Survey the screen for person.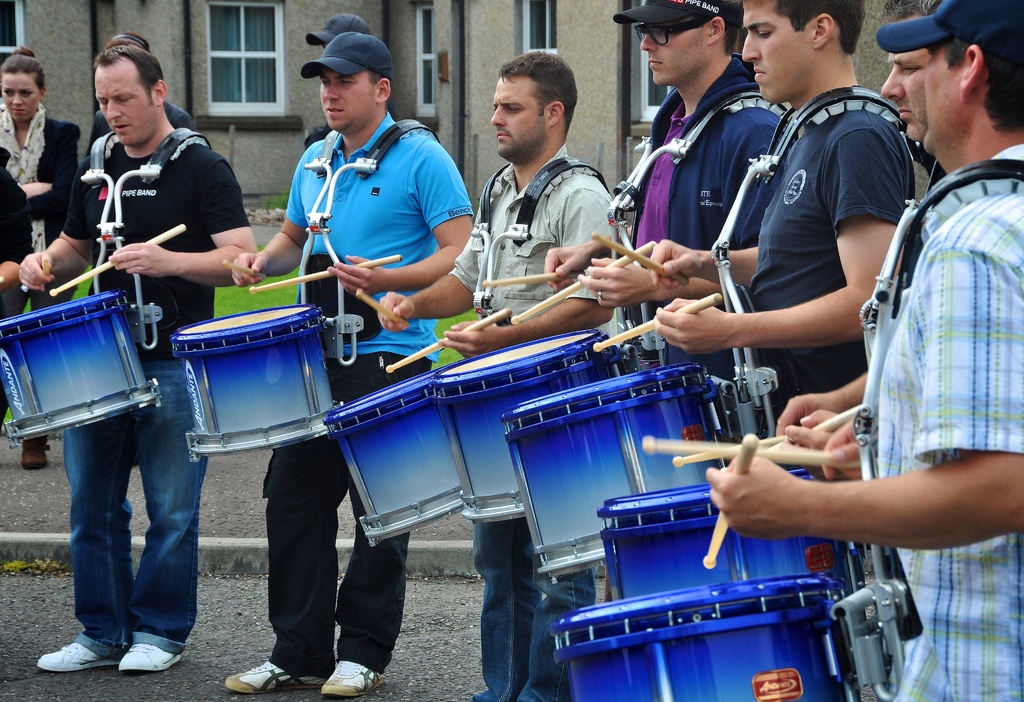
Survey found: [left=646, top=0, right=912, bottom=434].
